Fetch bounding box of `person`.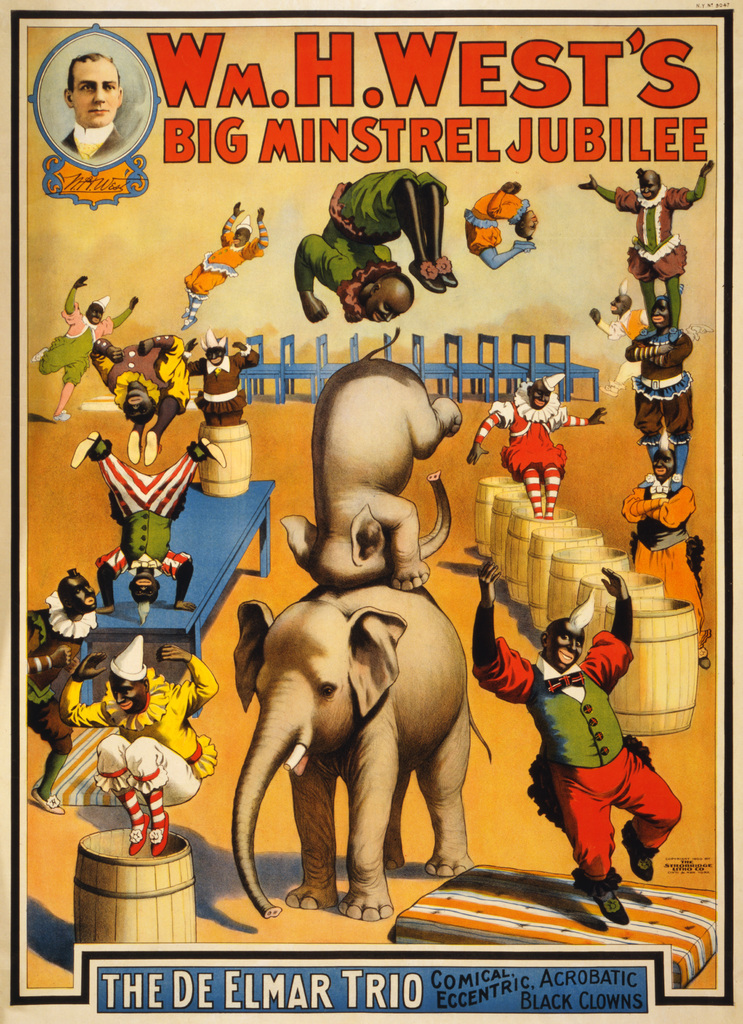
Bbox: [291,164,459,322].
